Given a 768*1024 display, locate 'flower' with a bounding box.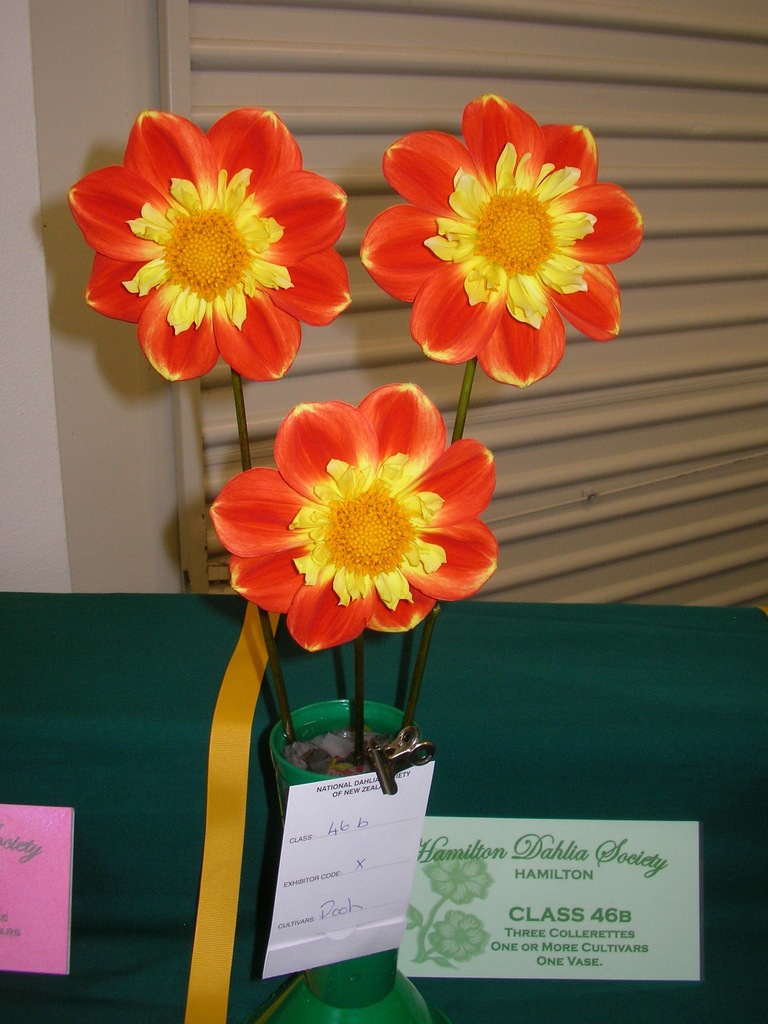
Located: [212,378,506,660].
